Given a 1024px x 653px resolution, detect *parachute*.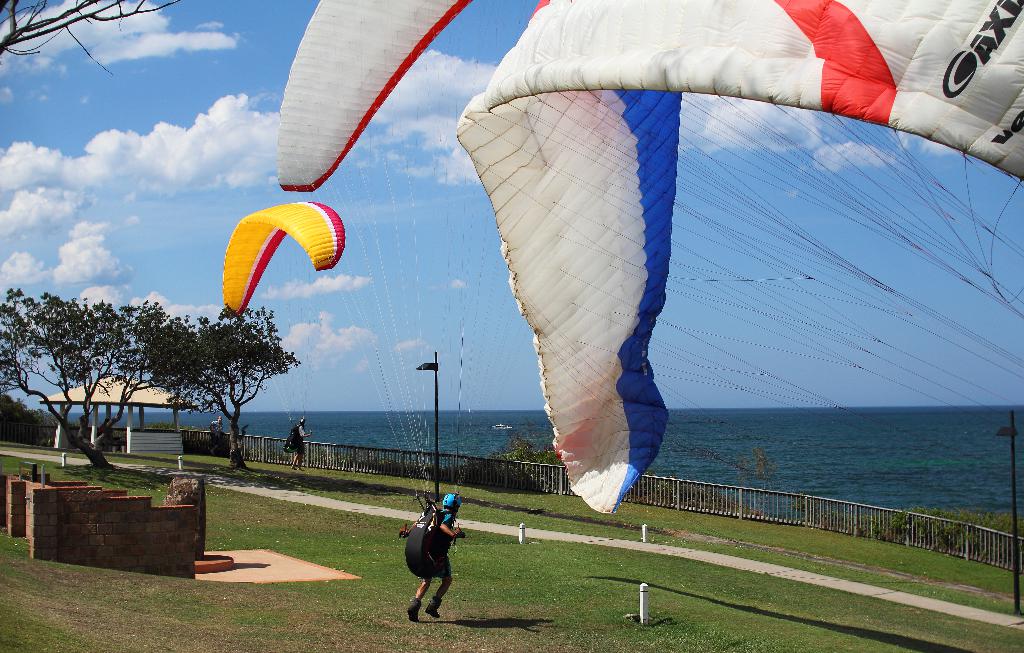
rect(219, 193, 343, 313).
